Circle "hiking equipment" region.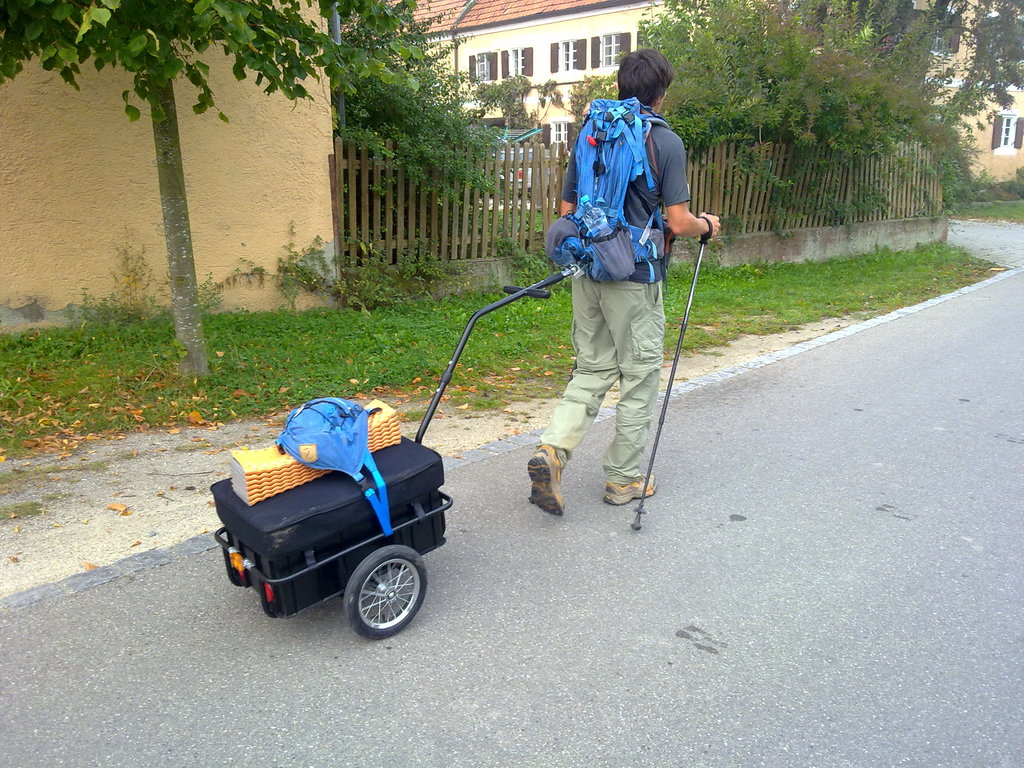
Region: crop(546, 94, 675, 285).
